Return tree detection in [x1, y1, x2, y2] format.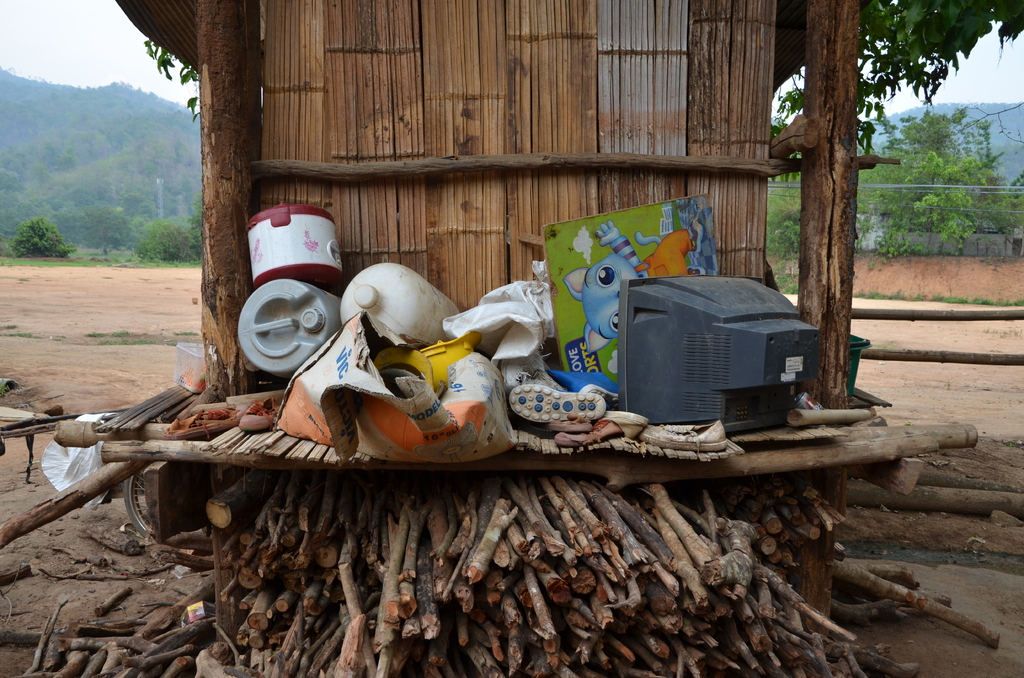
[82, 204, 123, 256].
